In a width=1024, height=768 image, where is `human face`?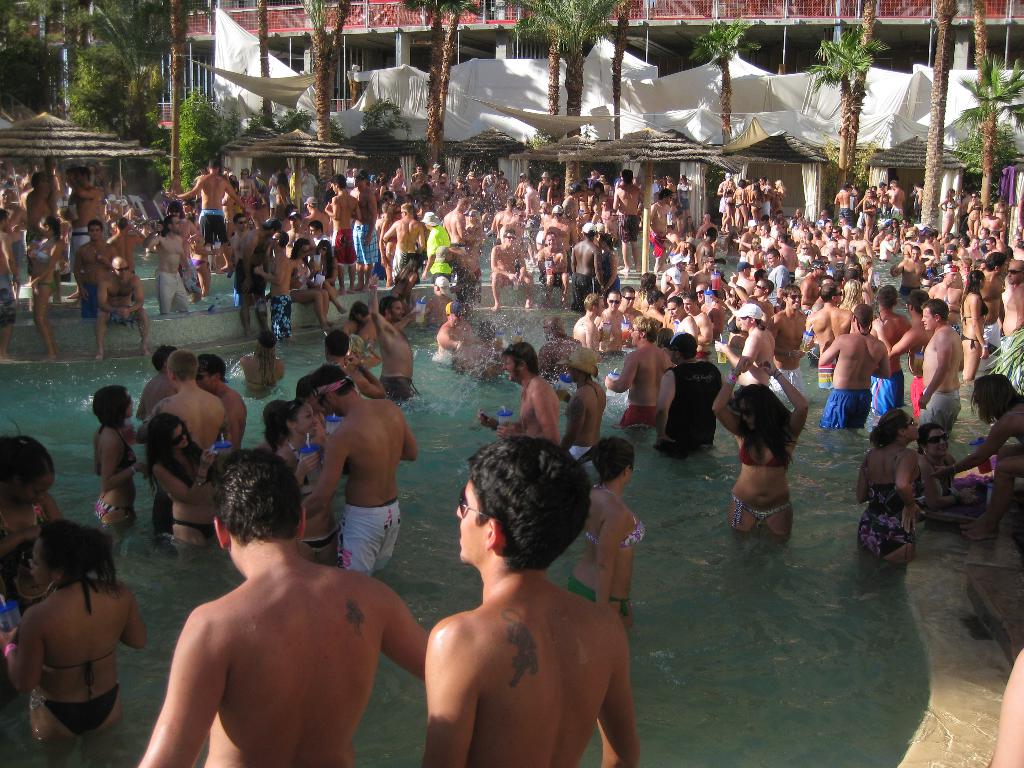
detection(684, 299, 692, 314).
